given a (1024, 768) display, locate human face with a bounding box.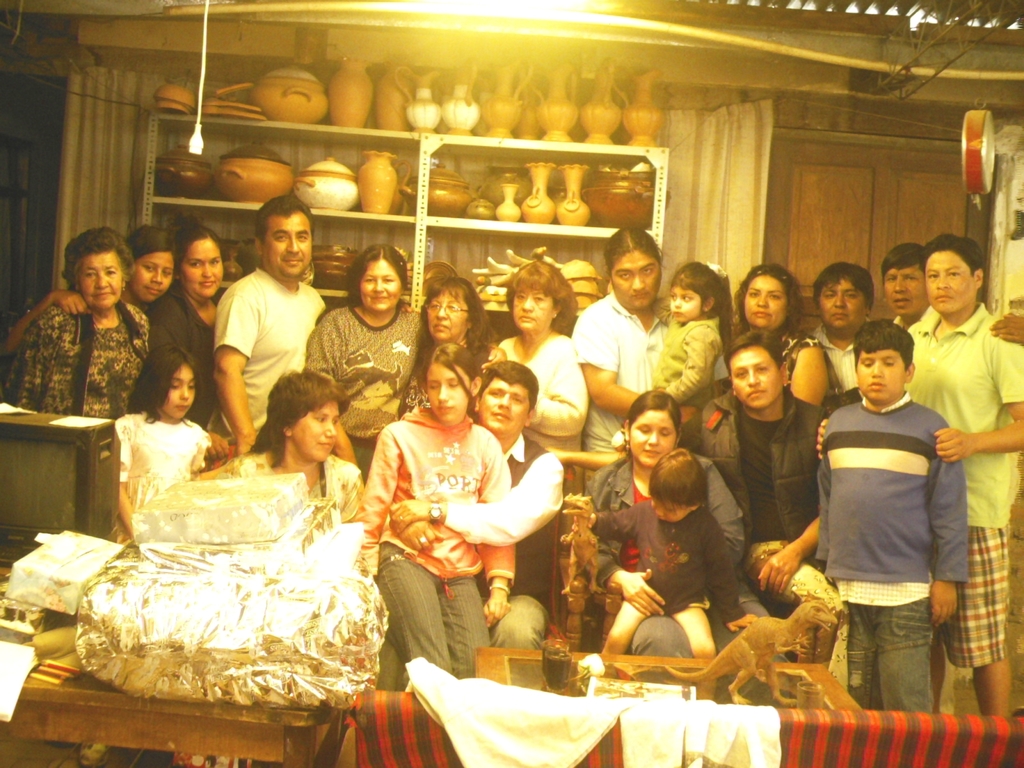
Located: BBox(480, 381, 538, 431).
